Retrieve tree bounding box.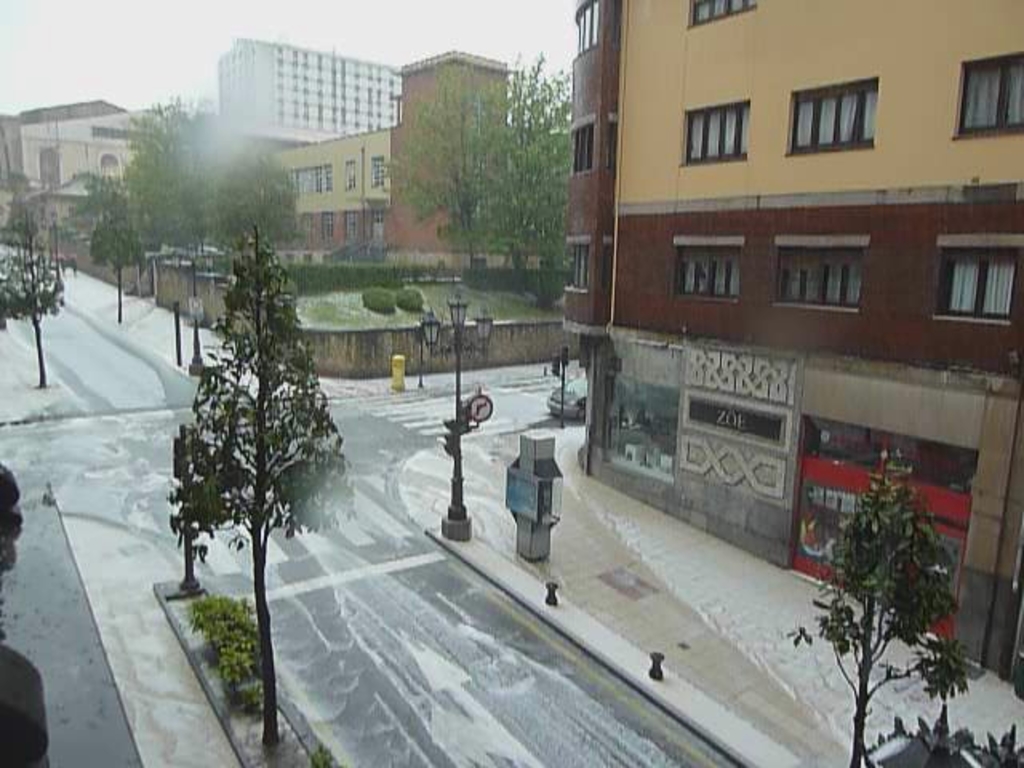
Bounding box: <bbox>155, 190, 347, 661</bbox>.
